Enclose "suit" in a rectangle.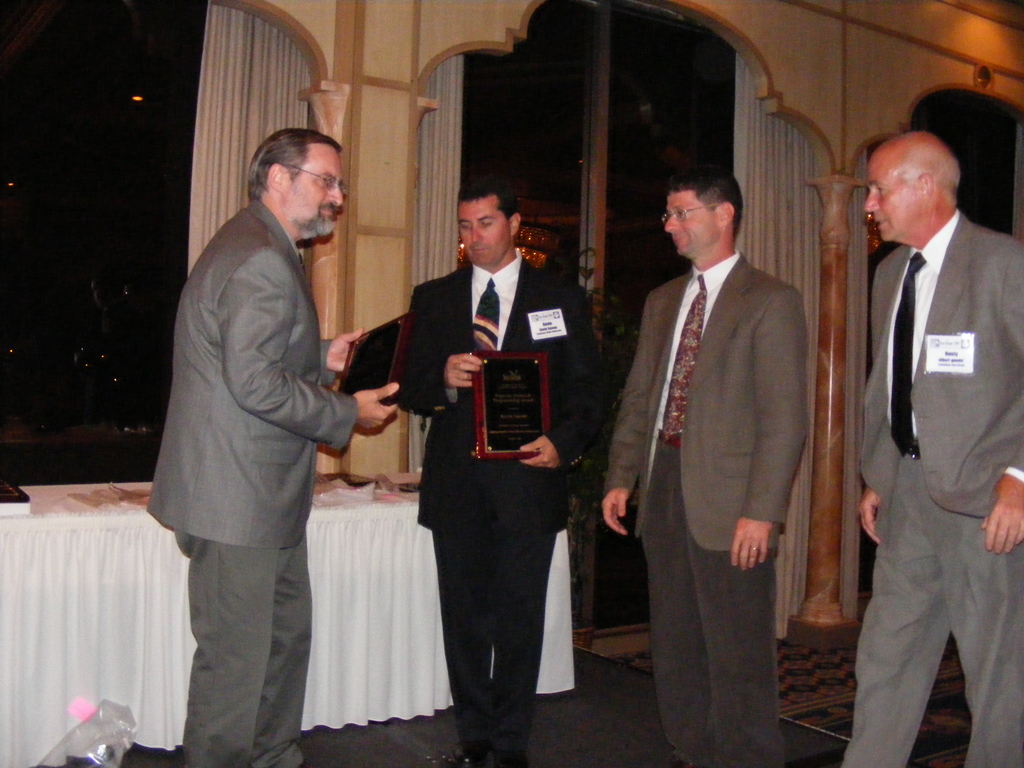
607, 159, 825, 742.
